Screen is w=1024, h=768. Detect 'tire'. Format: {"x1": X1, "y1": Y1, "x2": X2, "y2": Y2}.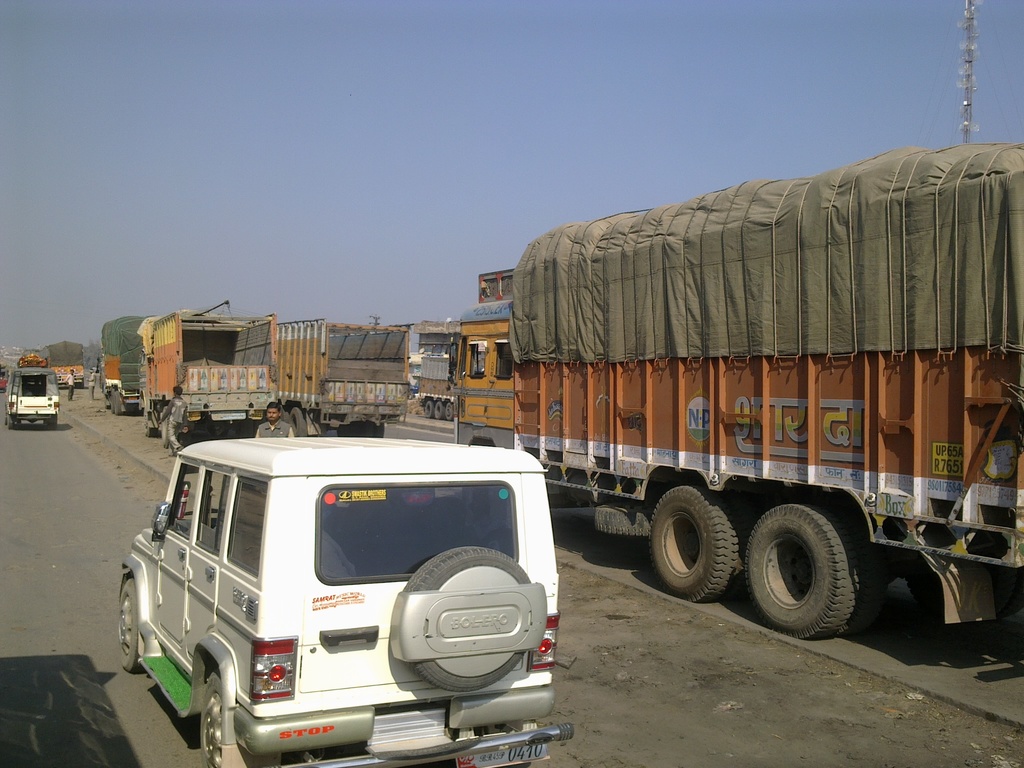
{"x1": 111, "y1": 577, "x2": 144, "y2": 675}.
